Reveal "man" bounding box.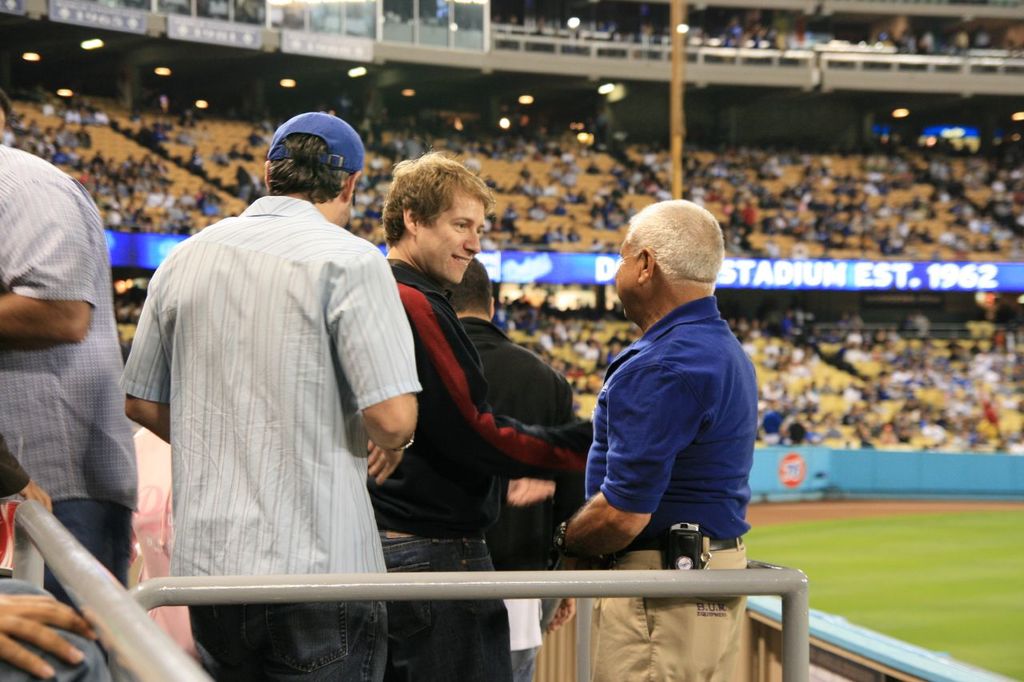
Revealed: {"left": 438, "top": 257, "right": 584, "bottom": 681}.
